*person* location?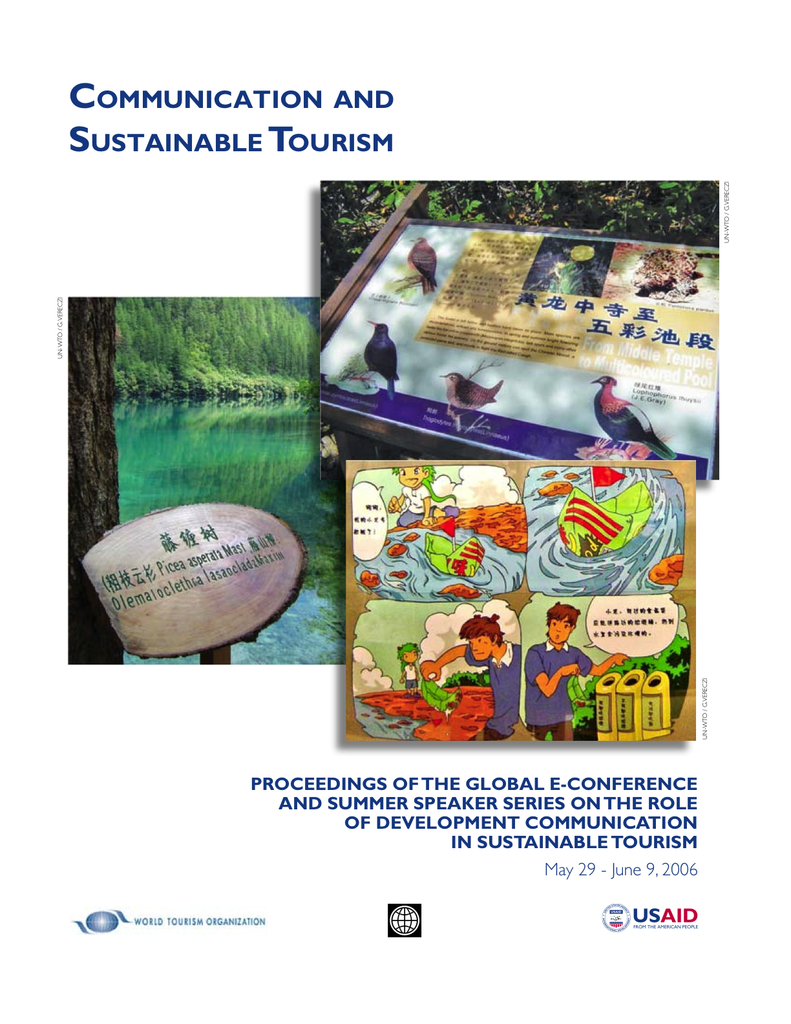
(x1=543, y1=591, x2=610, y2=744)
